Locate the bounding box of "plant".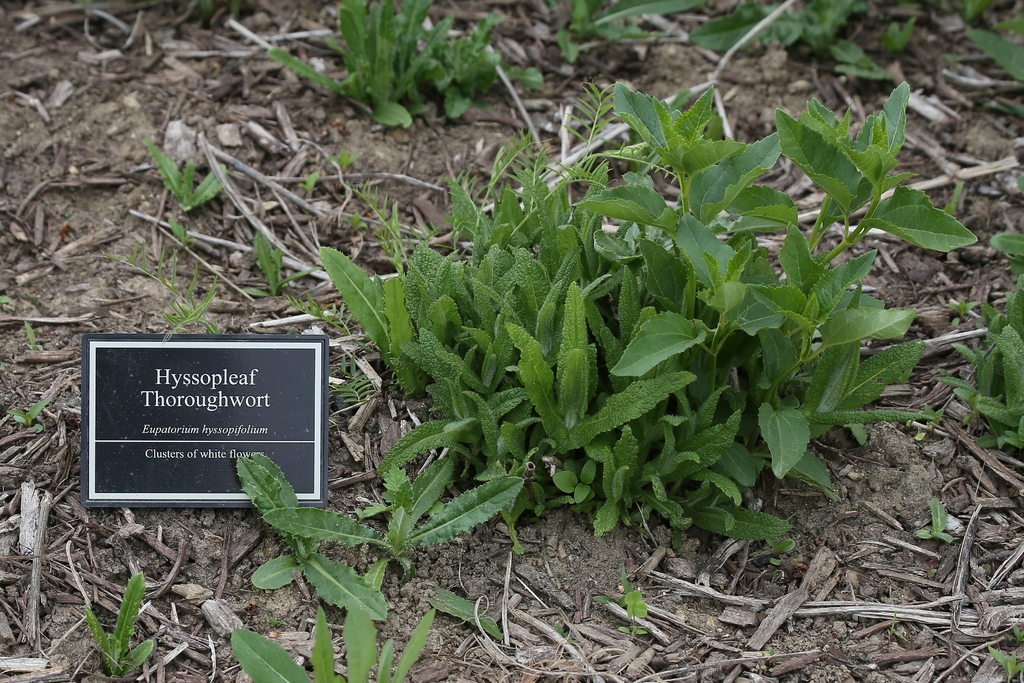
Bounding box: (x1=1, y1=393, x2=65, y2=439).
